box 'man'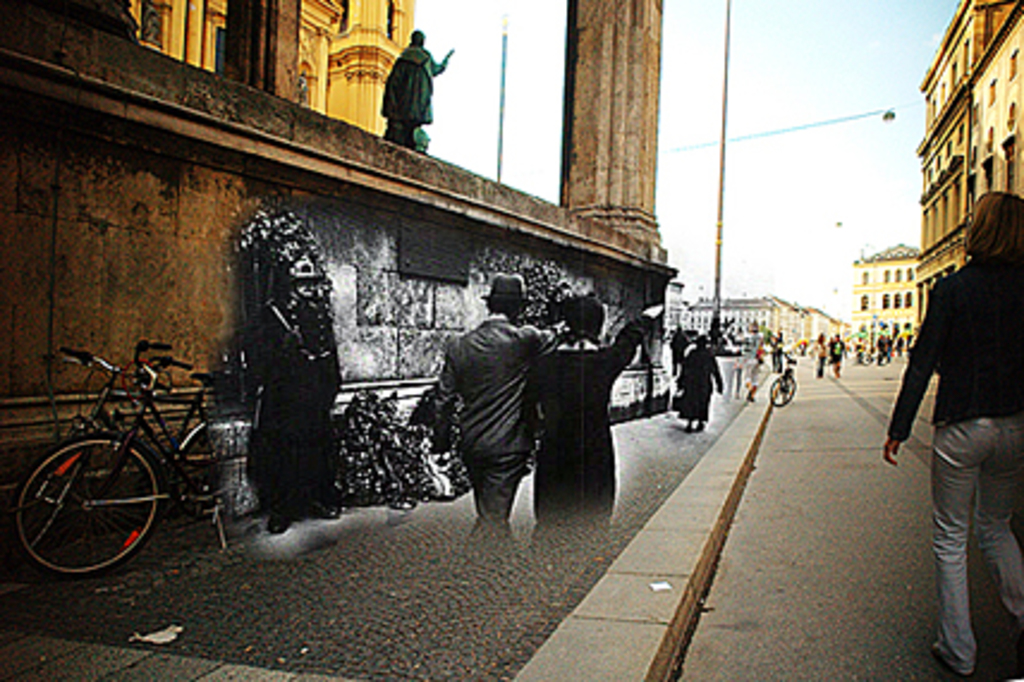
(left=246, top=258, right=333, bottom=531)
